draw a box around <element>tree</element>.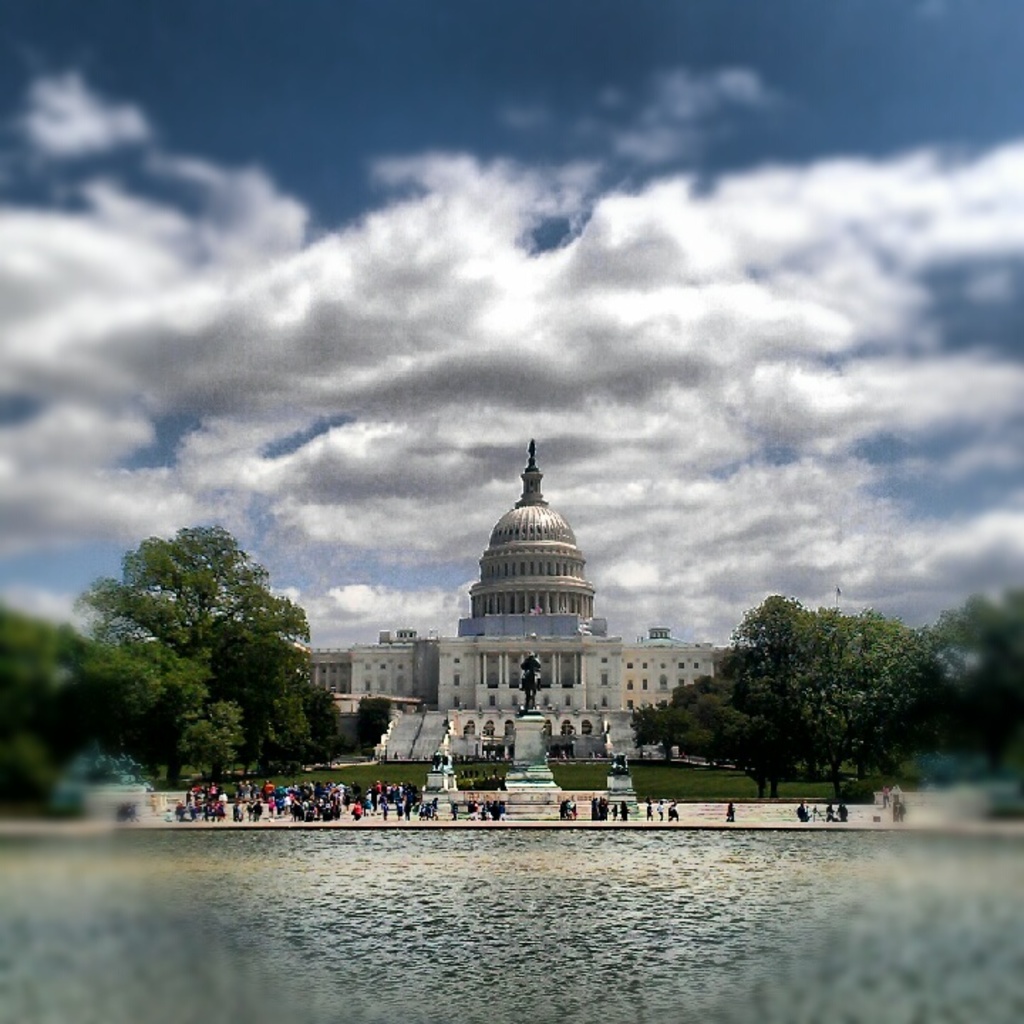
detection(641, 670, 886, 784).
